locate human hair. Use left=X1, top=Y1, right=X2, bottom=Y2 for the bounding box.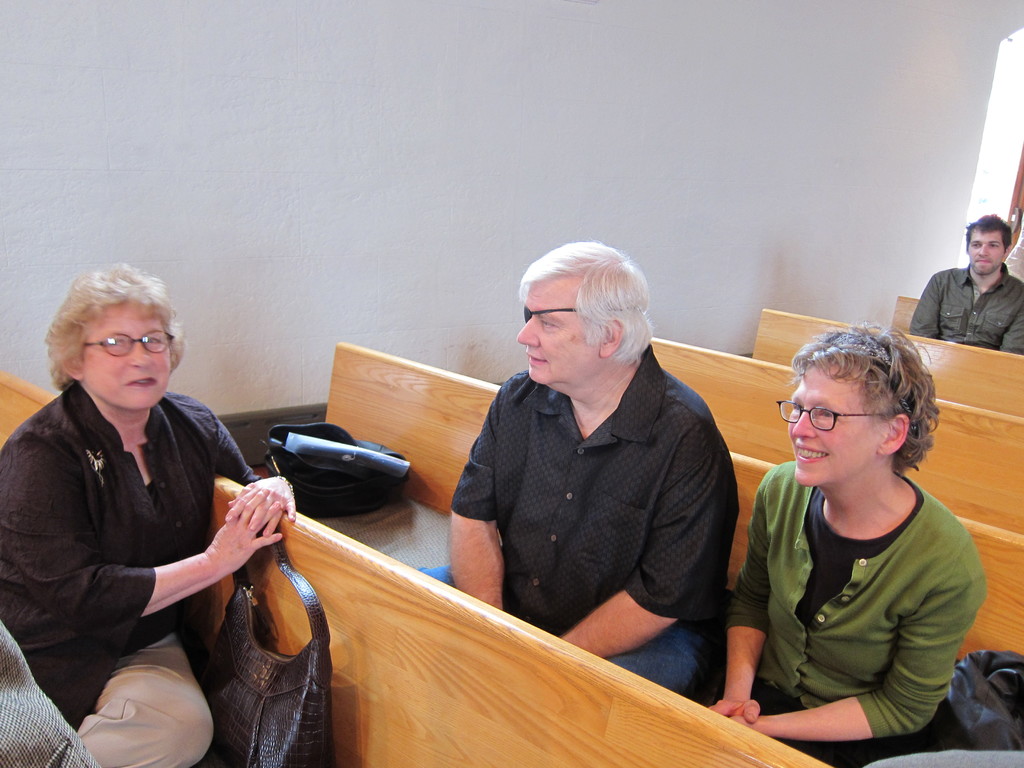
left=785, top=323, right=943, bottom=476.
